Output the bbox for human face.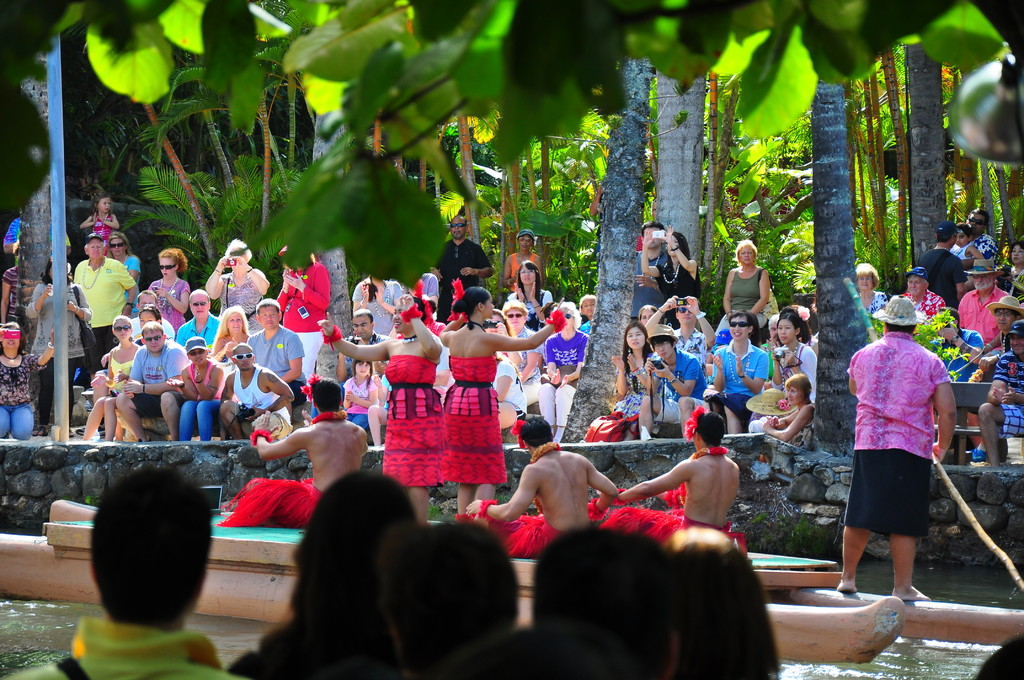
bbox=[976, 277, 996, 291].
